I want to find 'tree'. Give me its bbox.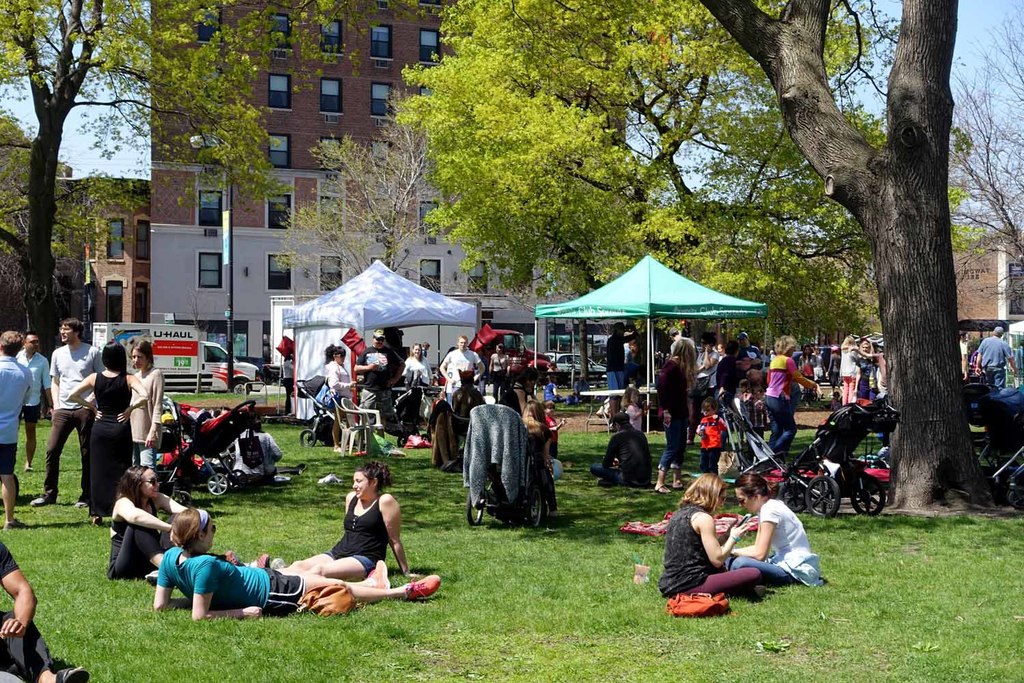
l=750, t=0, r=1014, b=507.
